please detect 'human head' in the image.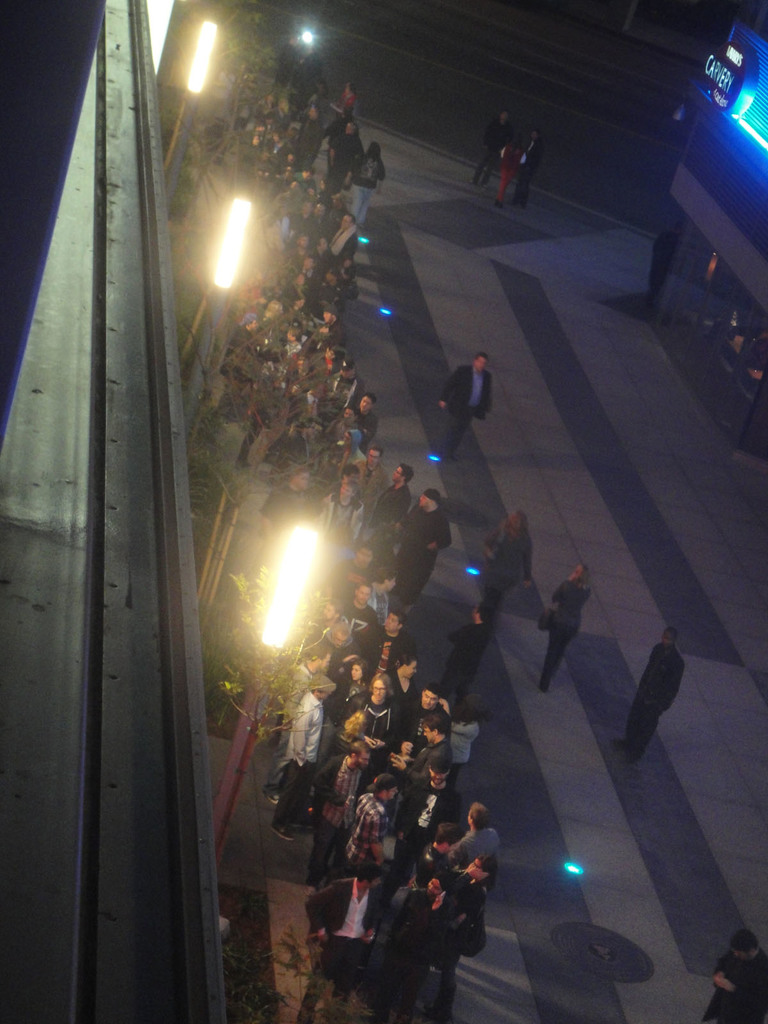
[x1=573, y1=564, x2=591, y2=586].
